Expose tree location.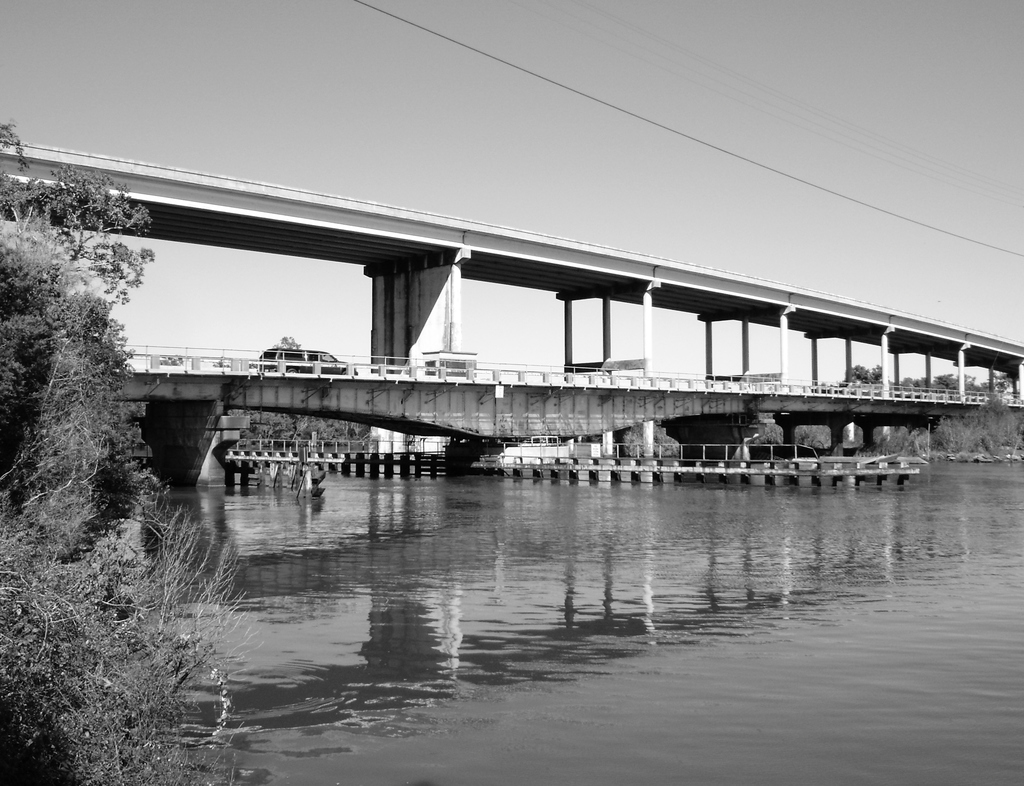
Exposed at <box>0,111,141,330</box>.
